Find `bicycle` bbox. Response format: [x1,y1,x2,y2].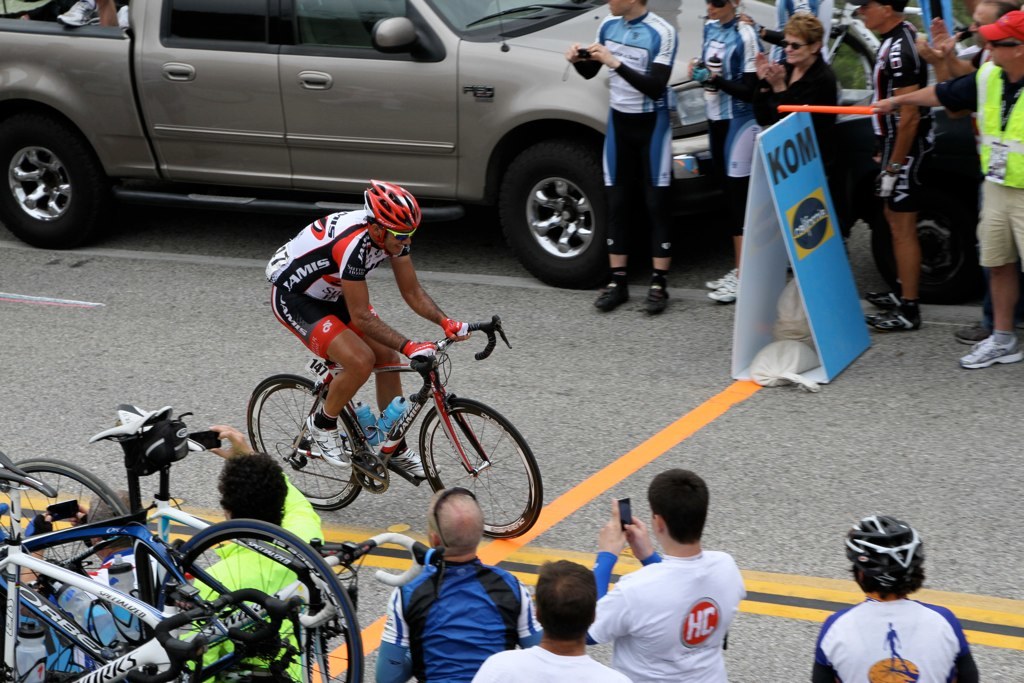
[248,311,535,528].
